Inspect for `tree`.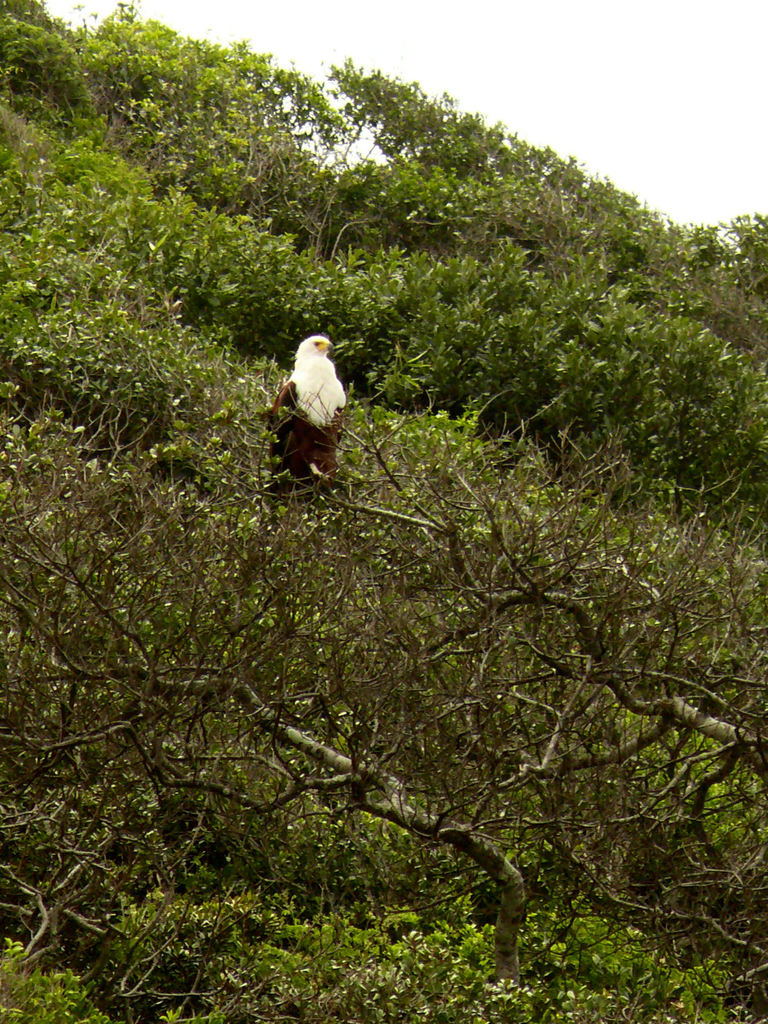
Inspection: 131, 527, 644, 964.
